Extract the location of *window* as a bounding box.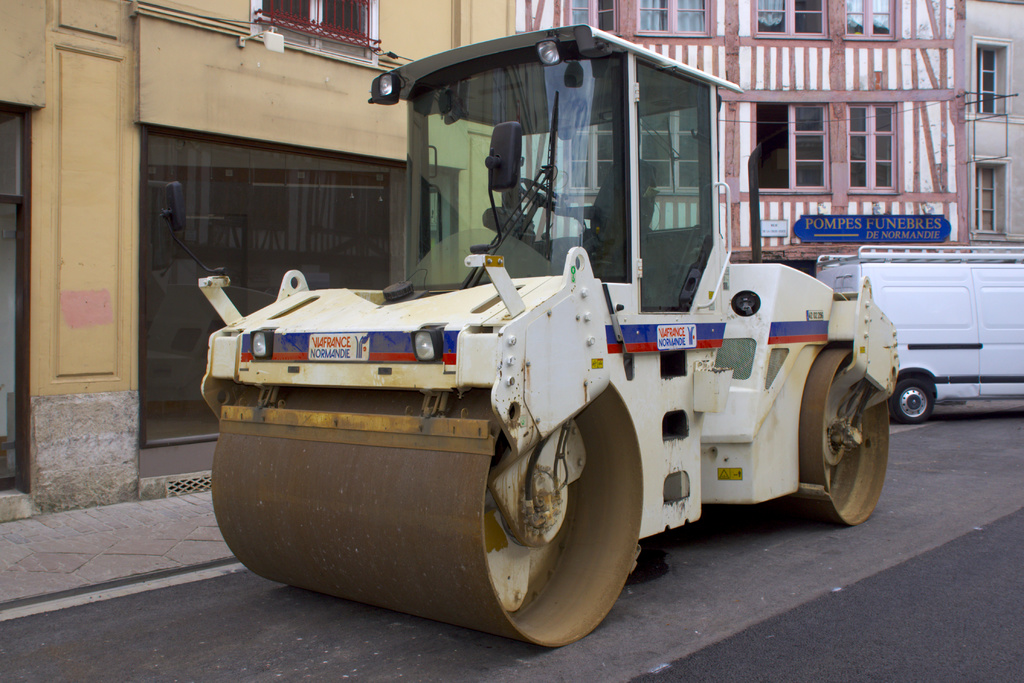
pyautogui.locateOnScreen(636, 0, 715, 42).
